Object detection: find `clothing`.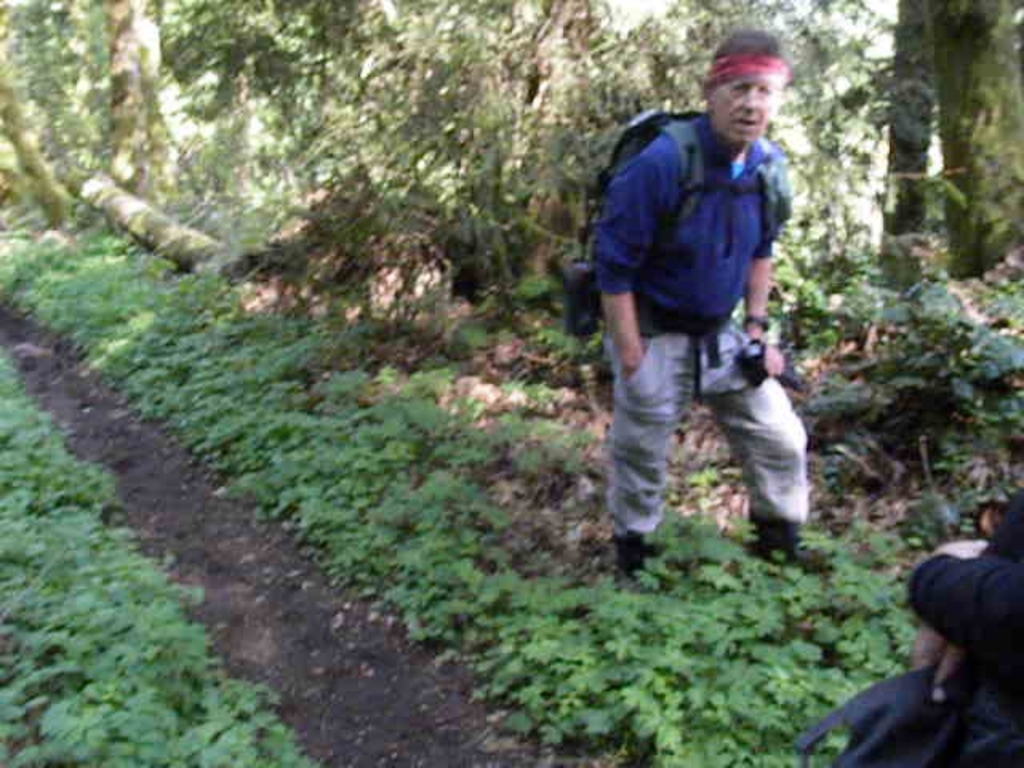
<box>587,110,808,538</box>.
